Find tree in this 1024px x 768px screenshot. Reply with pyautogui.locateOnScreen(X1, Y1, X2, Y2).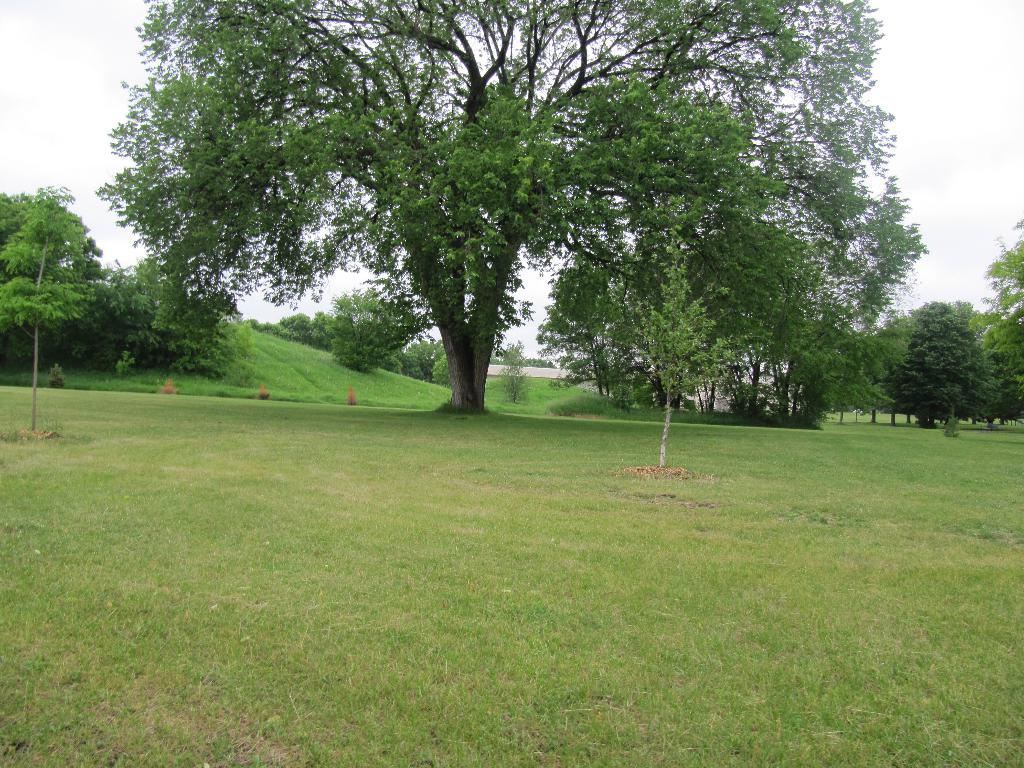
pyautogui.locateOnScreen(625, 242, 743, 412).
